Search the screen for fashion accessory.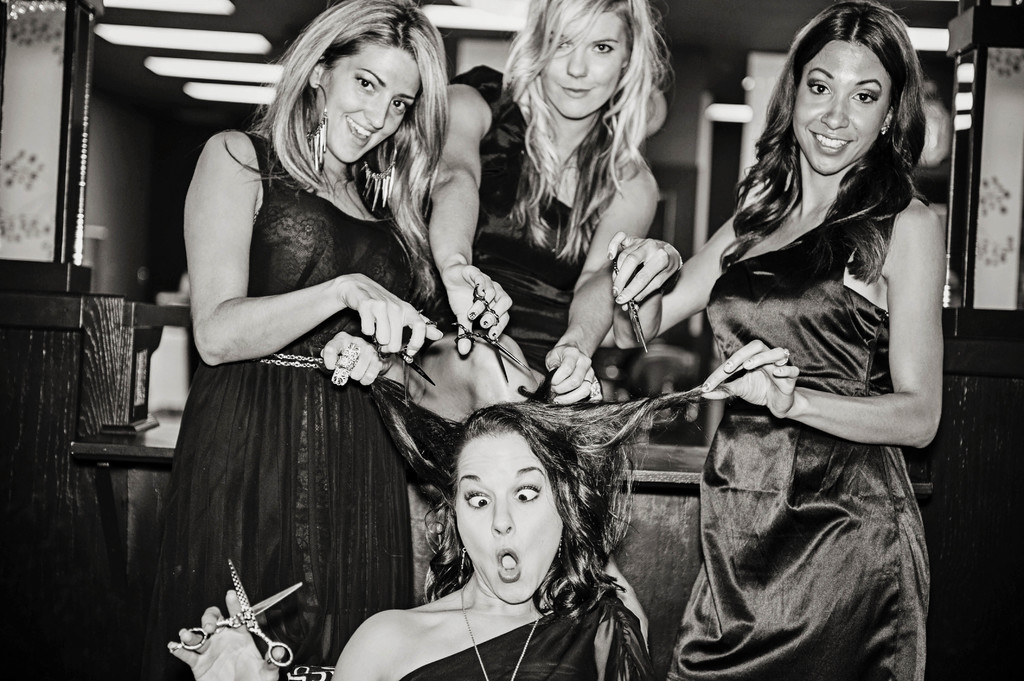
Found at 771 346 792 366.
